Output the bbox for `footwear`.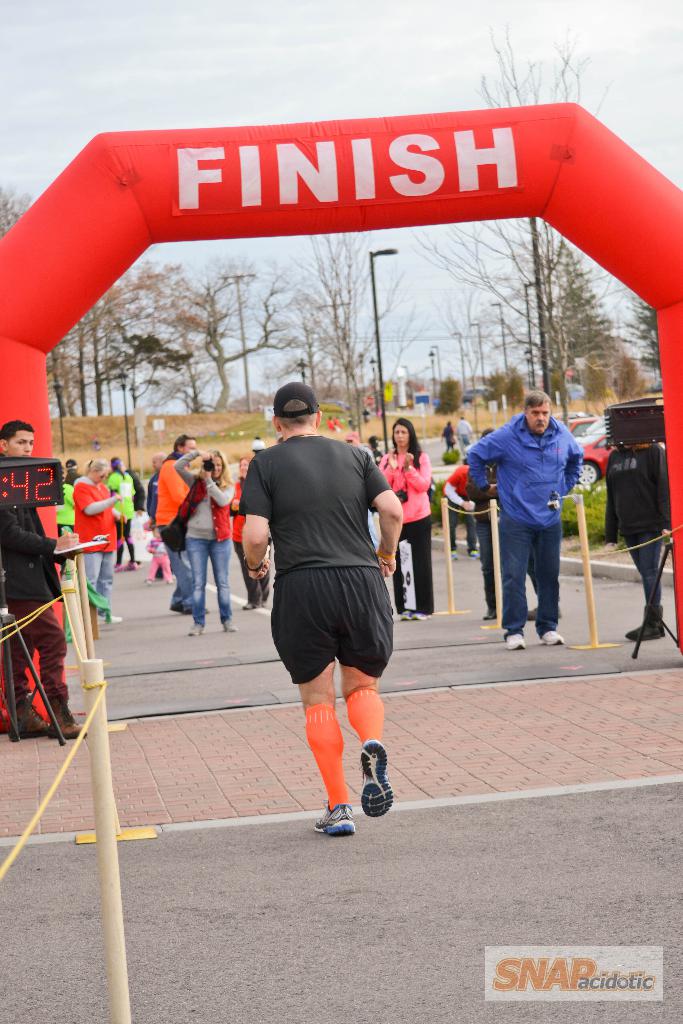
region(311, 796, 357, 838).
